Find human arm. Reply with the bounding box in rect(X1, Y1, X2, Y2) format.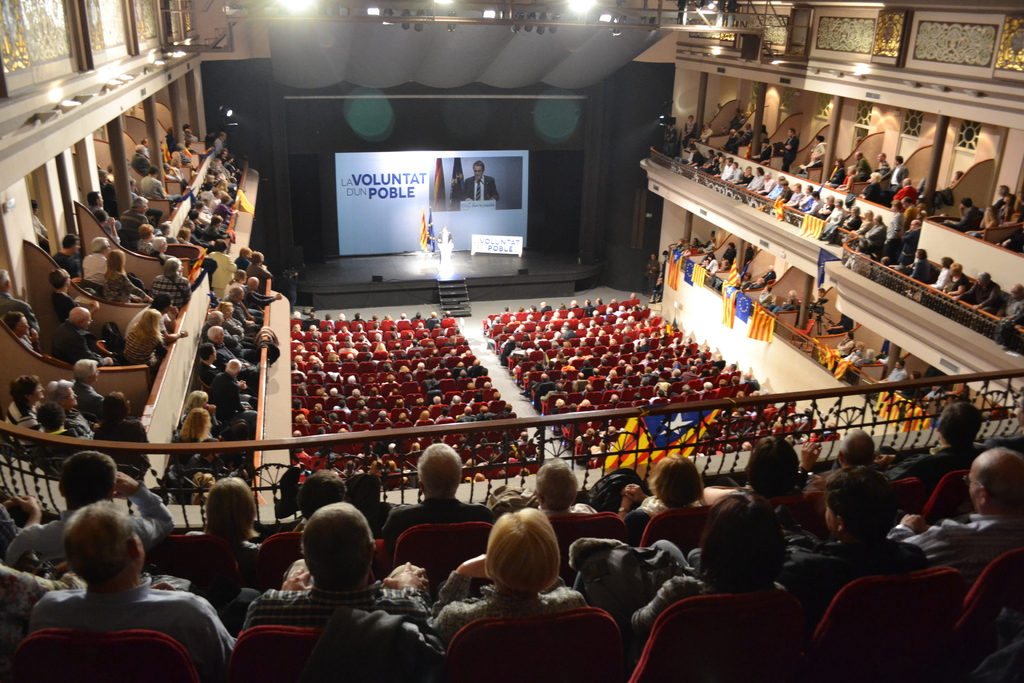
rect(3, 493, 42, 559).
